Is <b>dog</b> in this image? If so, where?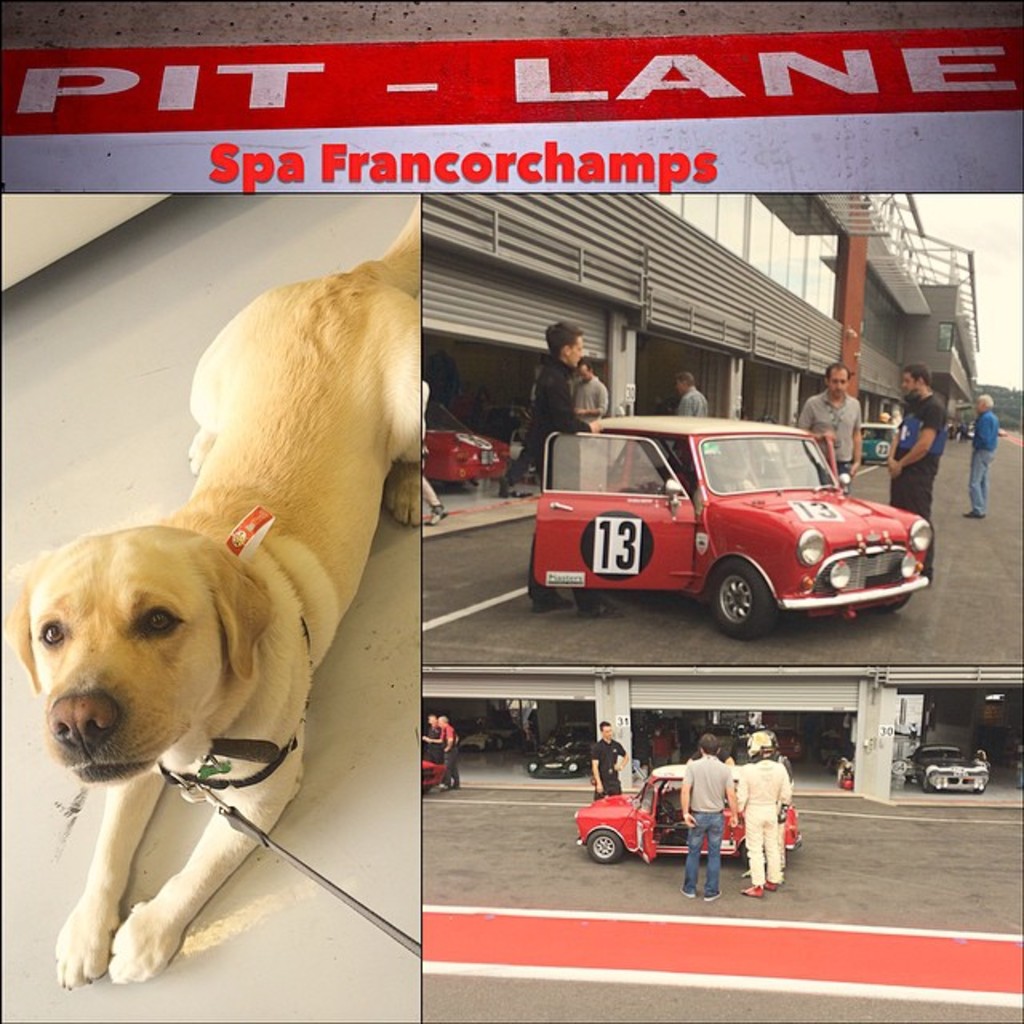
Yes, at [5,203,414,987].
